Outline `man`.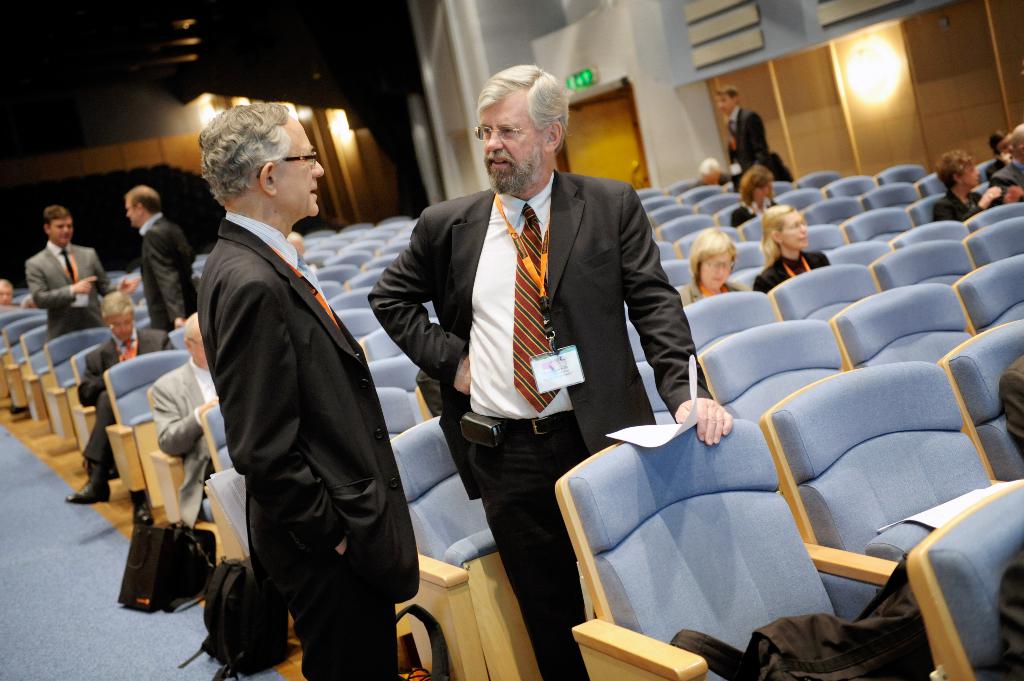
Outline: [left=189, top=100, right=417, bottom=680].
